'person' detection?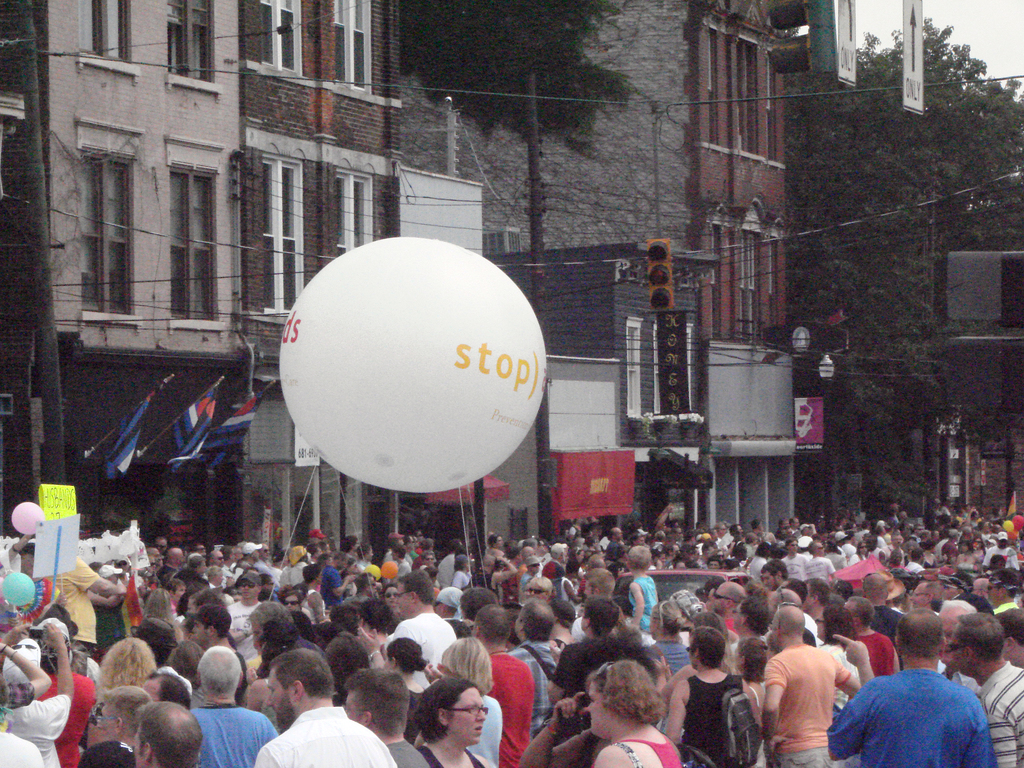
<region>163, 636, 208, 691</region>
